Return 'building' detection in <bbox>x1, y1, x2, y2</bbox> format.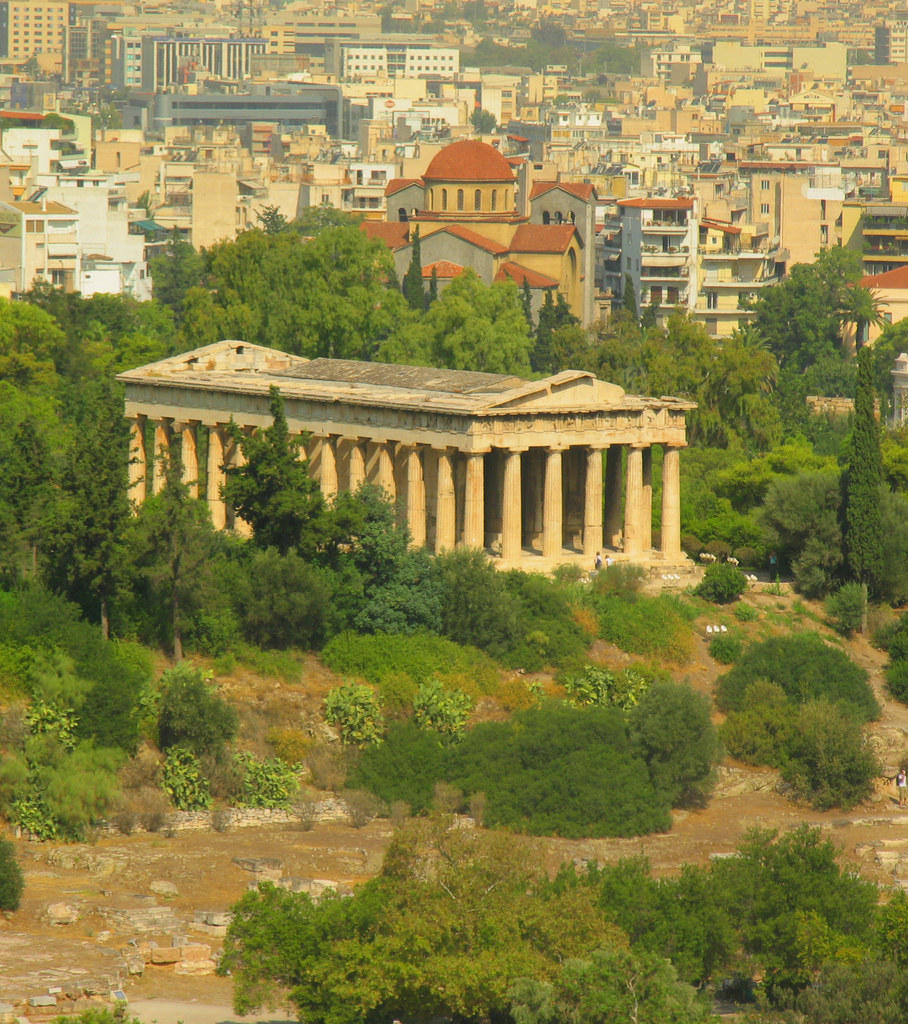
<bbox>115, 326, 688, 608</bbox>.
